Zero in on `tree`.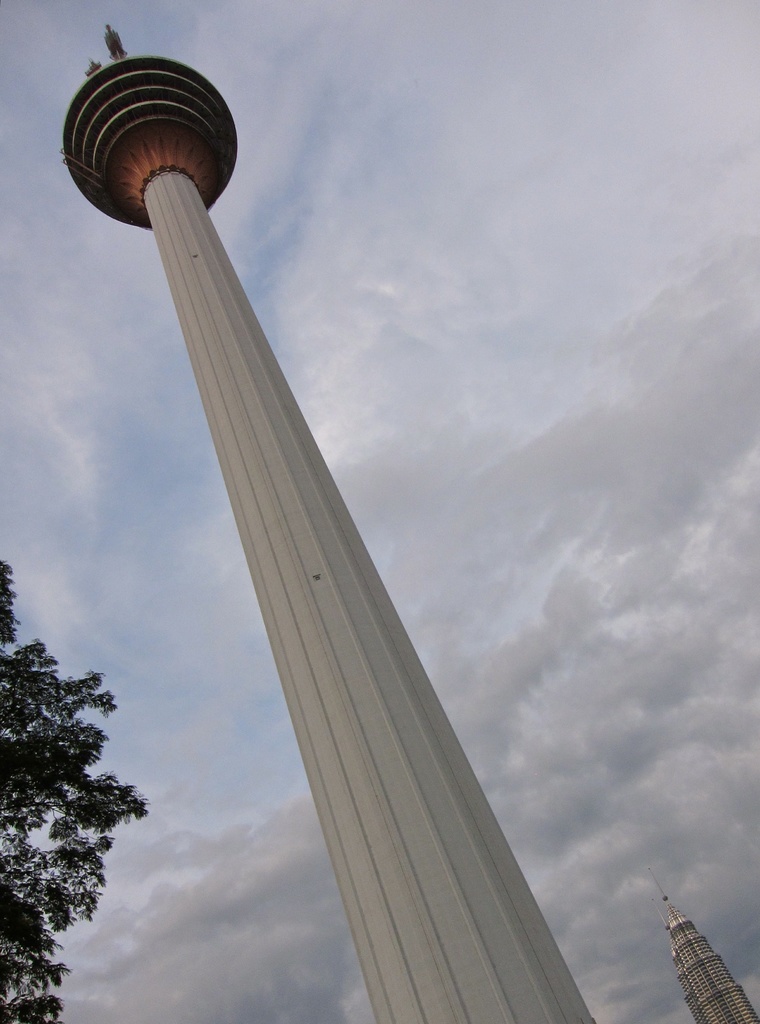
Zeroed in: bbox=[0, 557, 157, 1023].
